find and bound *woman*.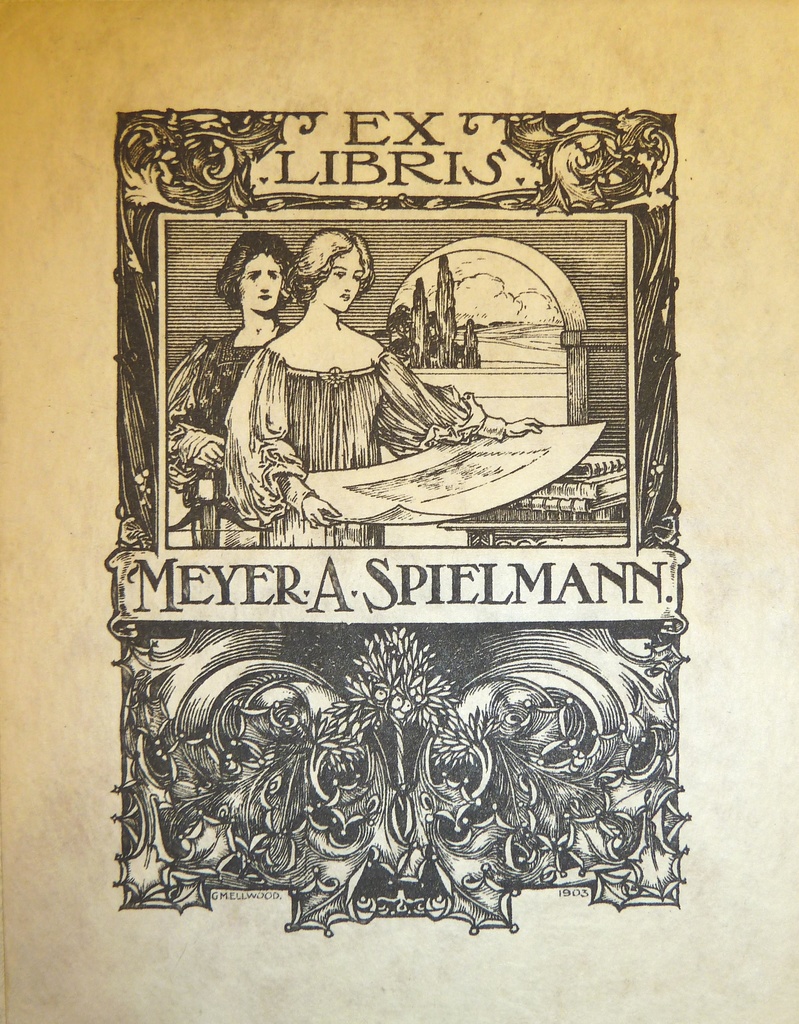
Bound: box(159, 220, 297, 479).
